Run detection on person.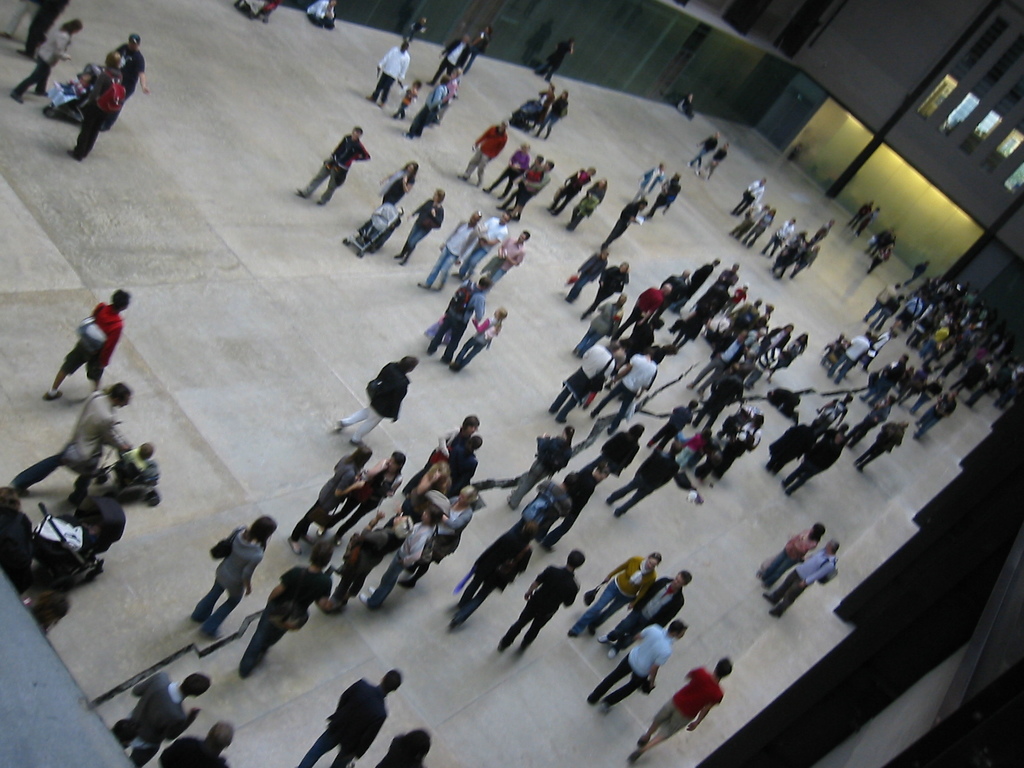
Result: 544:459:609:552.
